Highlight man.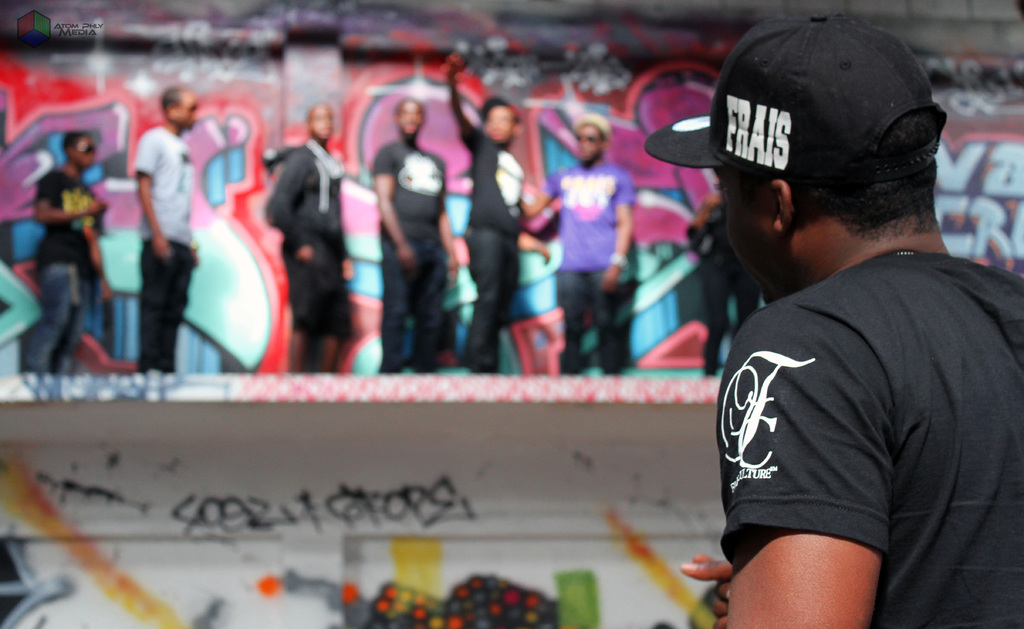
Highlighted region: [left=369, top=93, right=458, bottom=372].
